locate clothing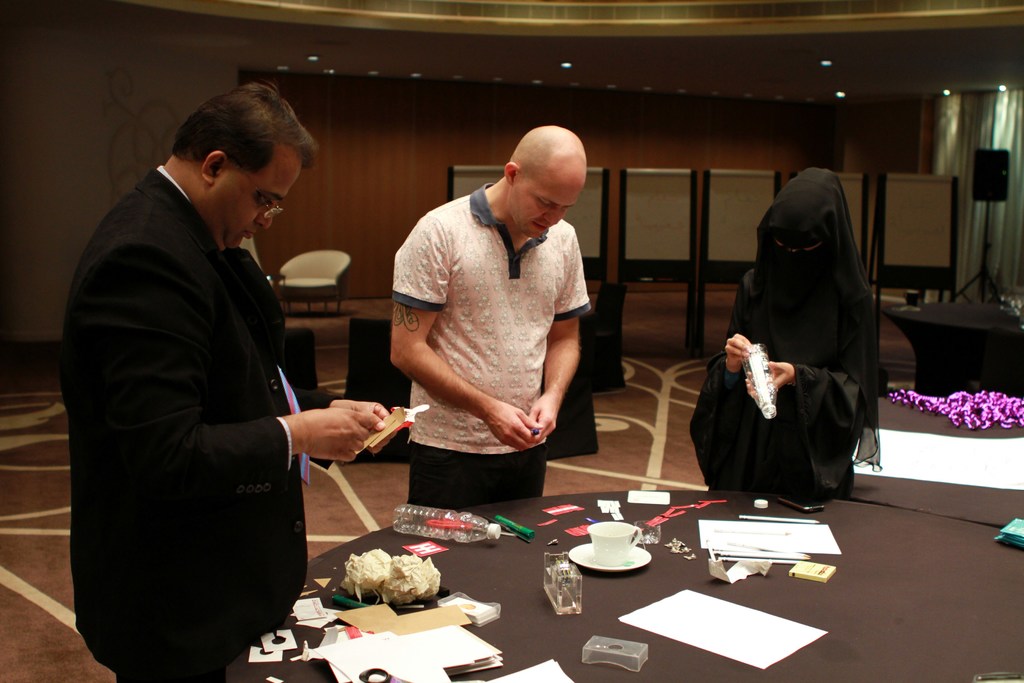
x1=708 y1=167 x2=889 y2=513
